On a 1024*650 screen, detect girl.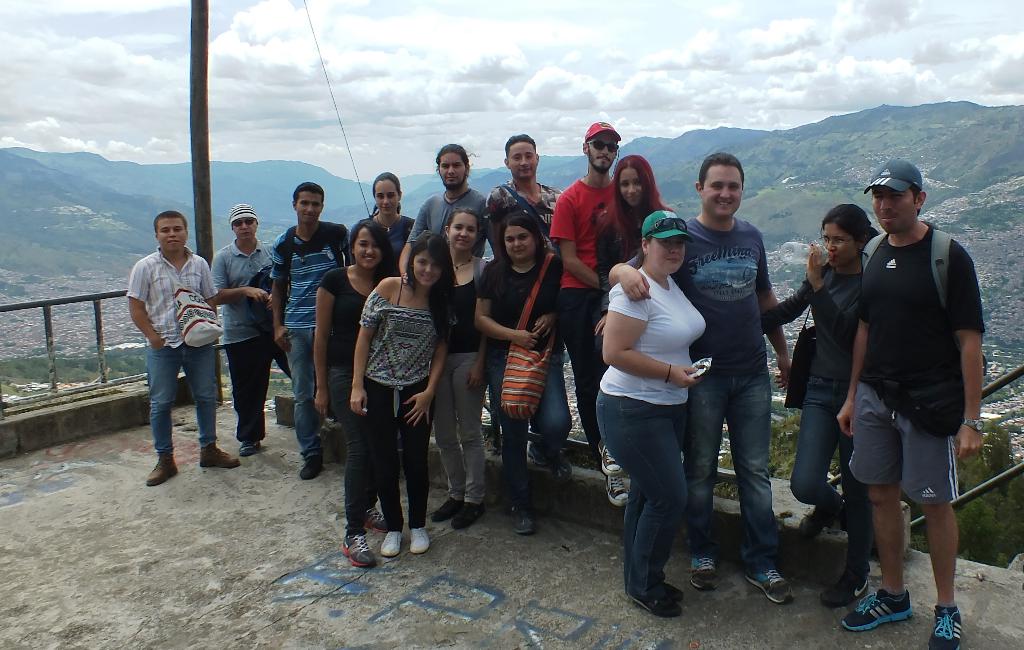
[590,208,691,620].
